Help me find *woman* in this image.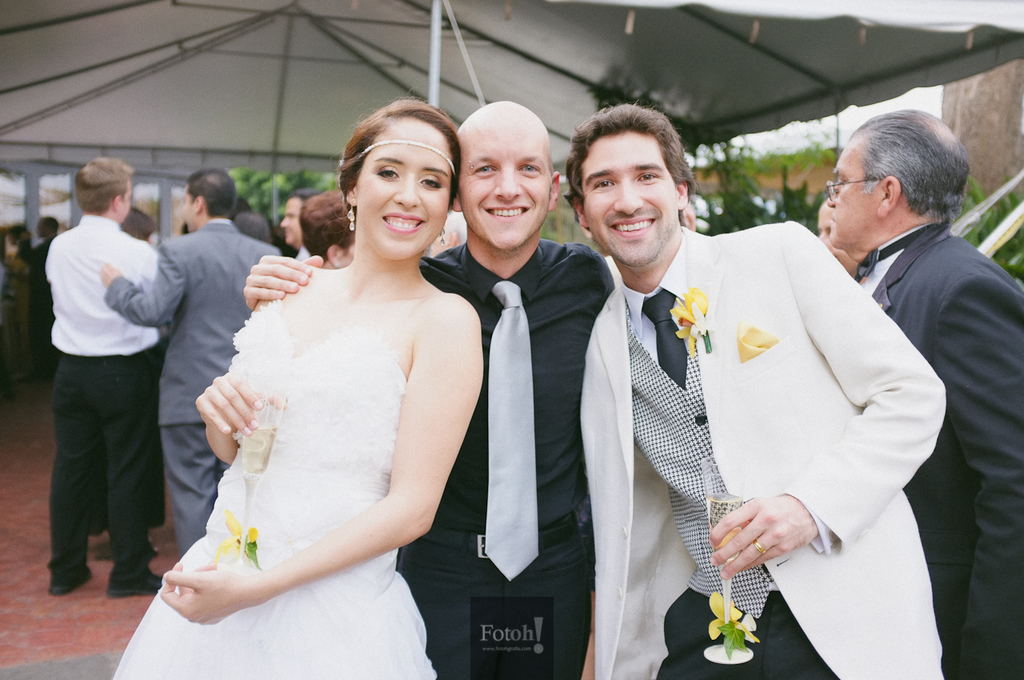
Found it: 158:105:483:673.
